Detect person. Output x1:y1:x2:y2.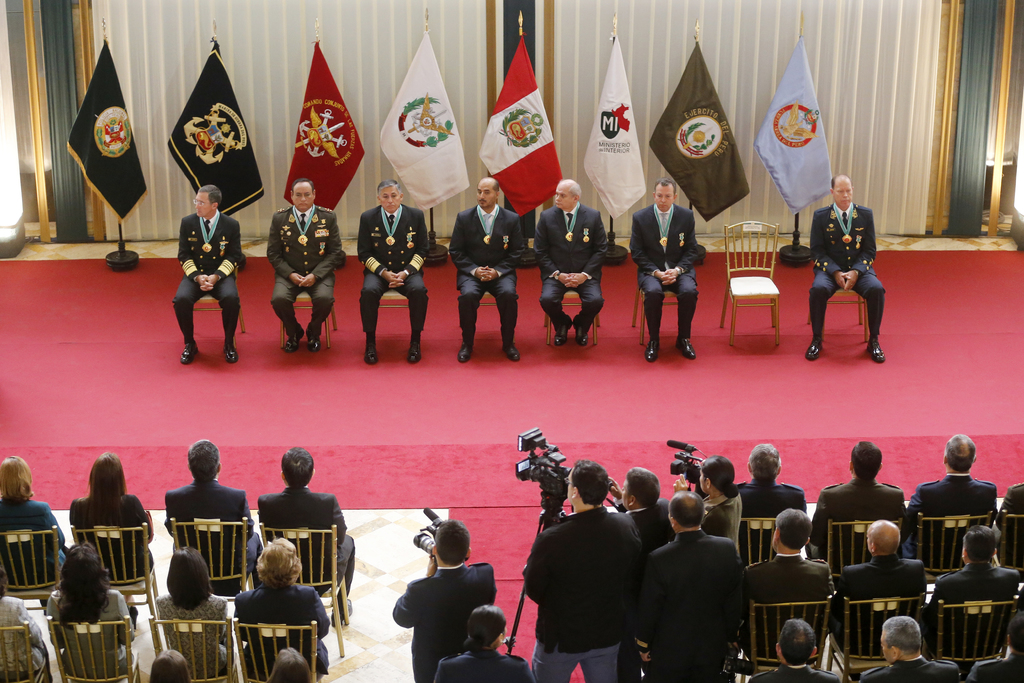
166:179:246:366.
